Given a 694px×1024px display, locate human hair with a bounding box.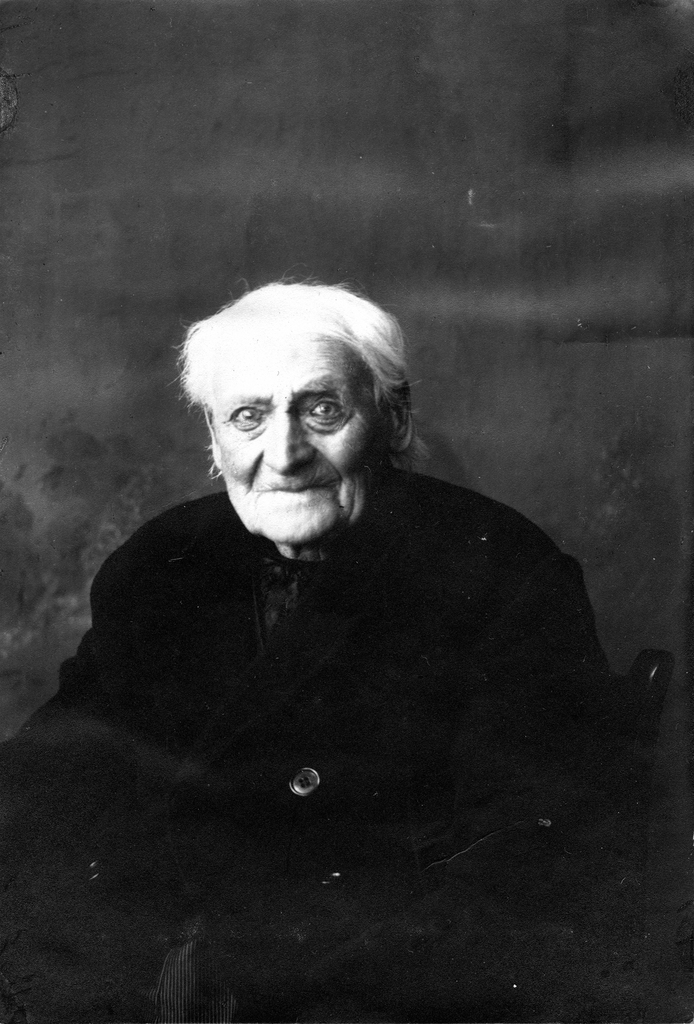
Located: [x1=187, y1=276, x2=405, y2=462].
